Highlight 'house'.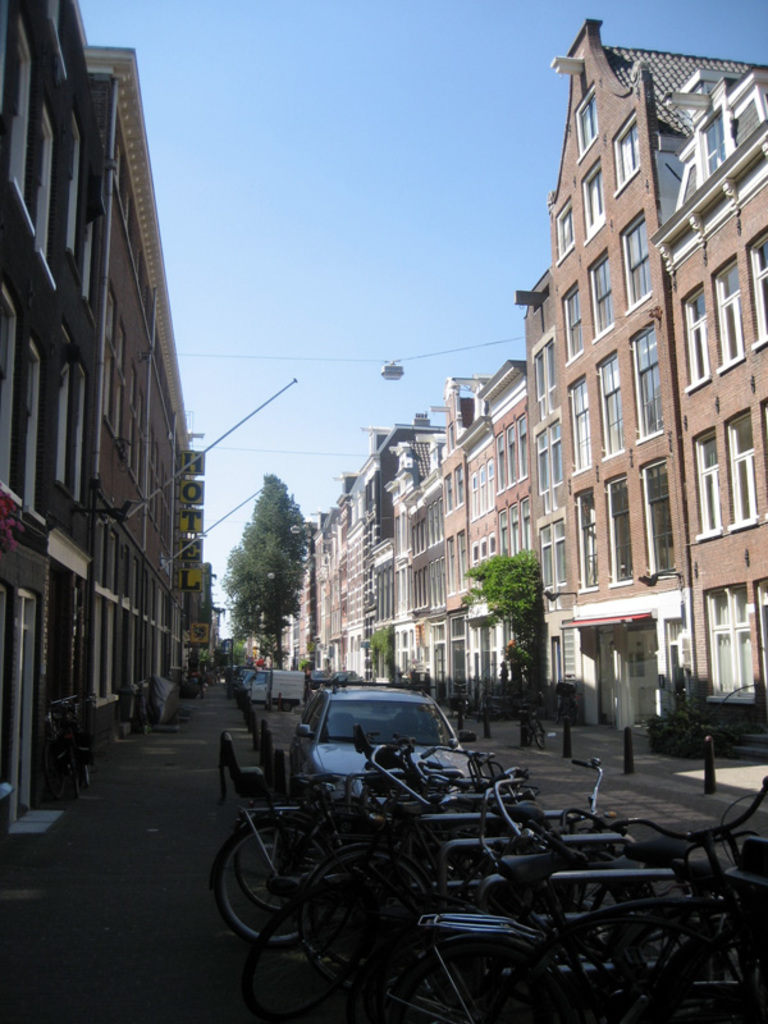
Highlighted region: region(664, 82, 767, 763).
